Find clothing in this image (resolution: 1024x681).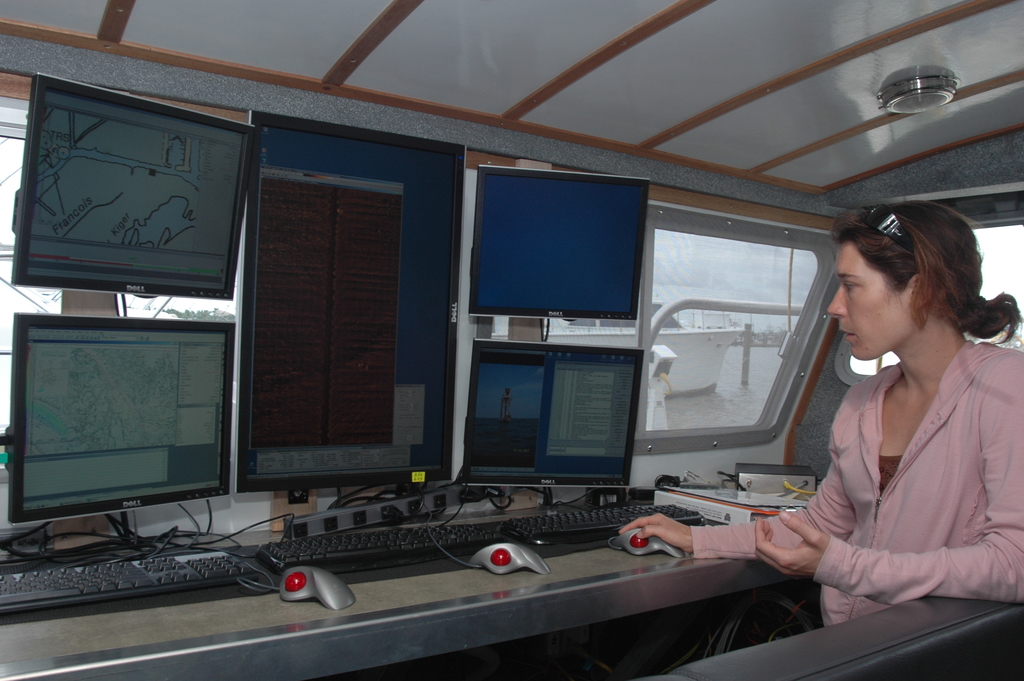
[728, 324, 1018, 639].
